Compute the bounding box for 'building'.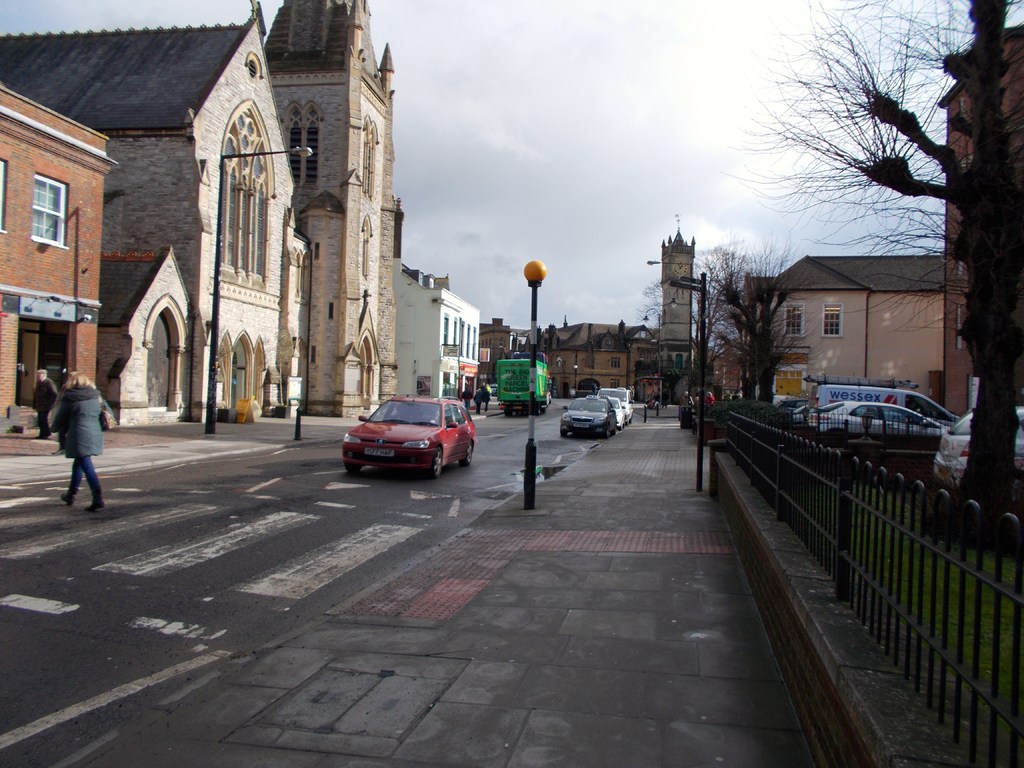
region(0, 0, 294, 424).
